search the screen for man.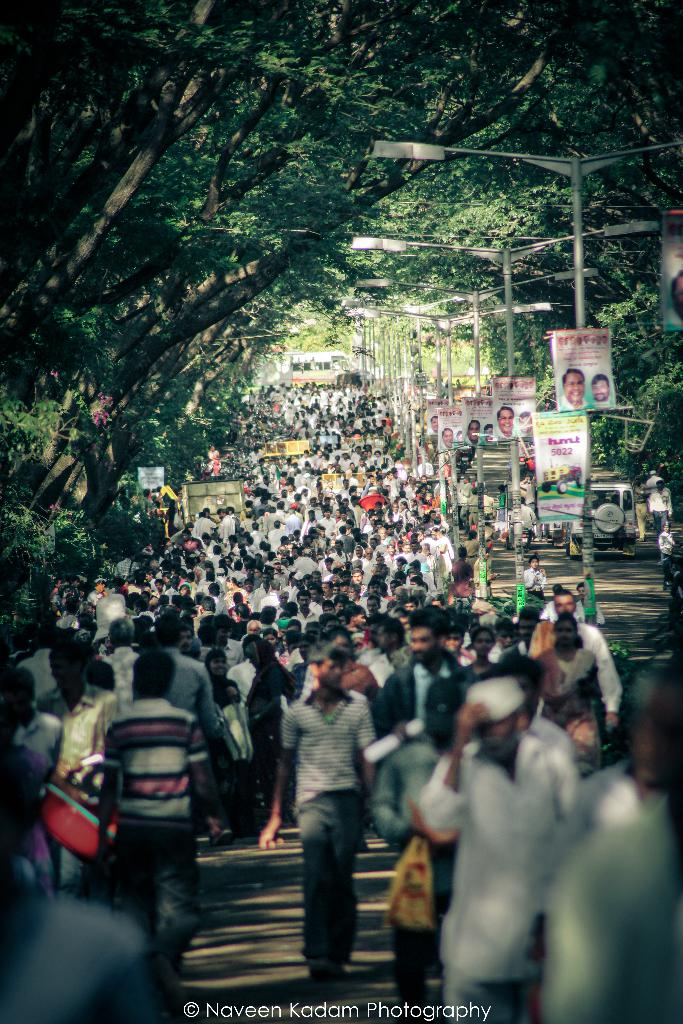
Found at detection(264, 566, 283, 582).
